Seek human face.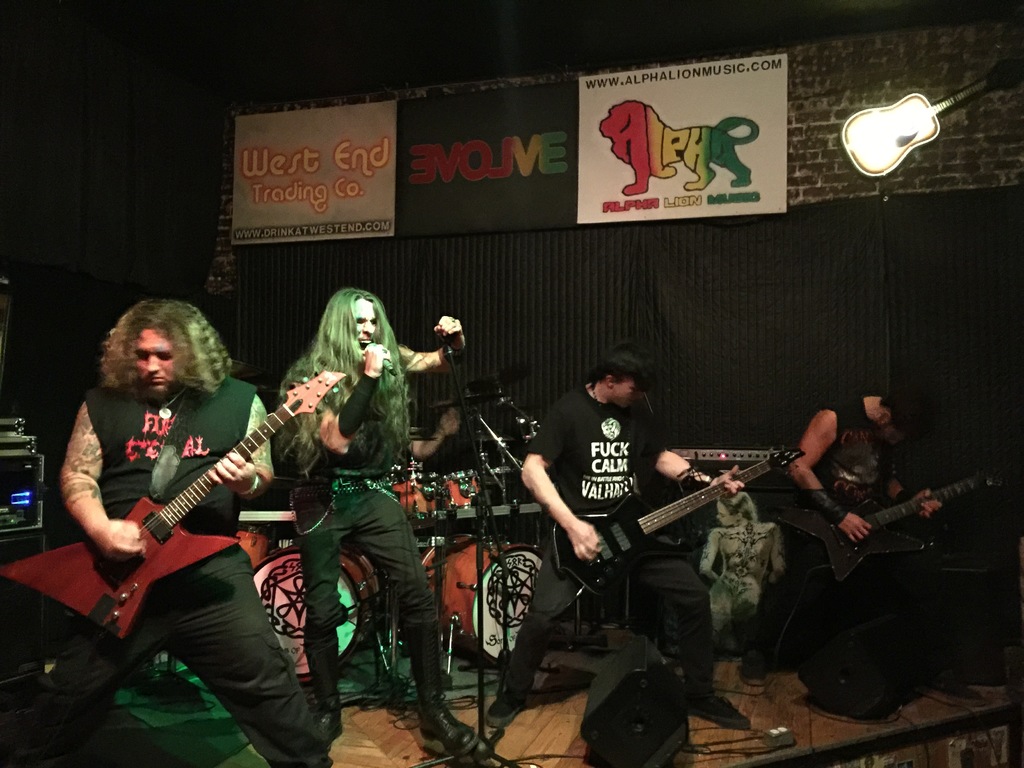
x1=877 y1=420 x2=906 y2=445.
